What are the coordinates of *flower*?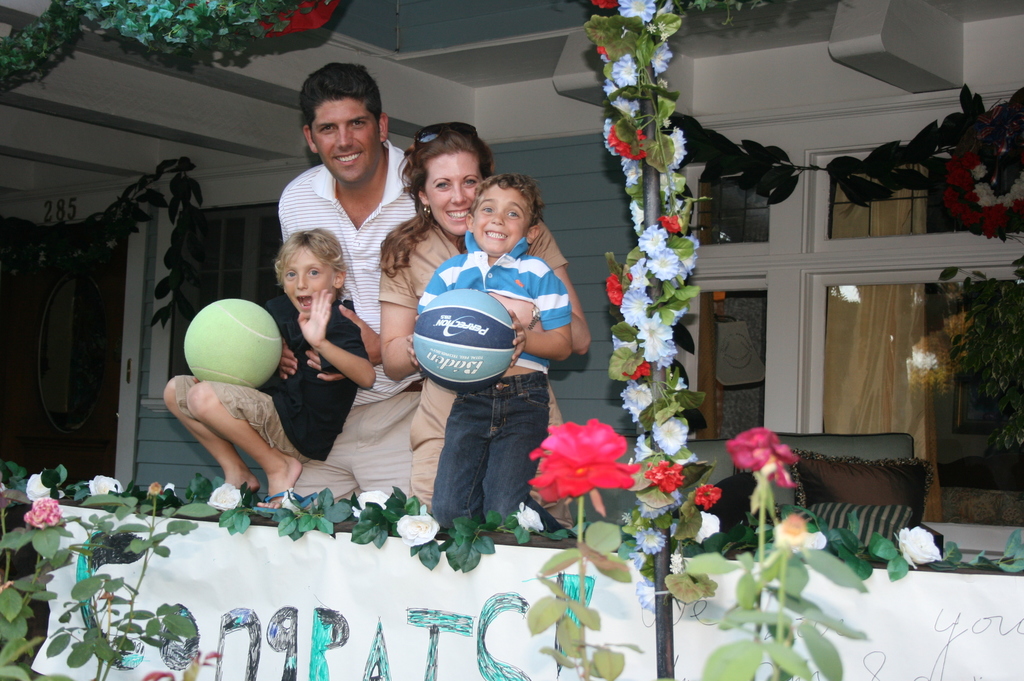
[897, 524, 948, 572].
